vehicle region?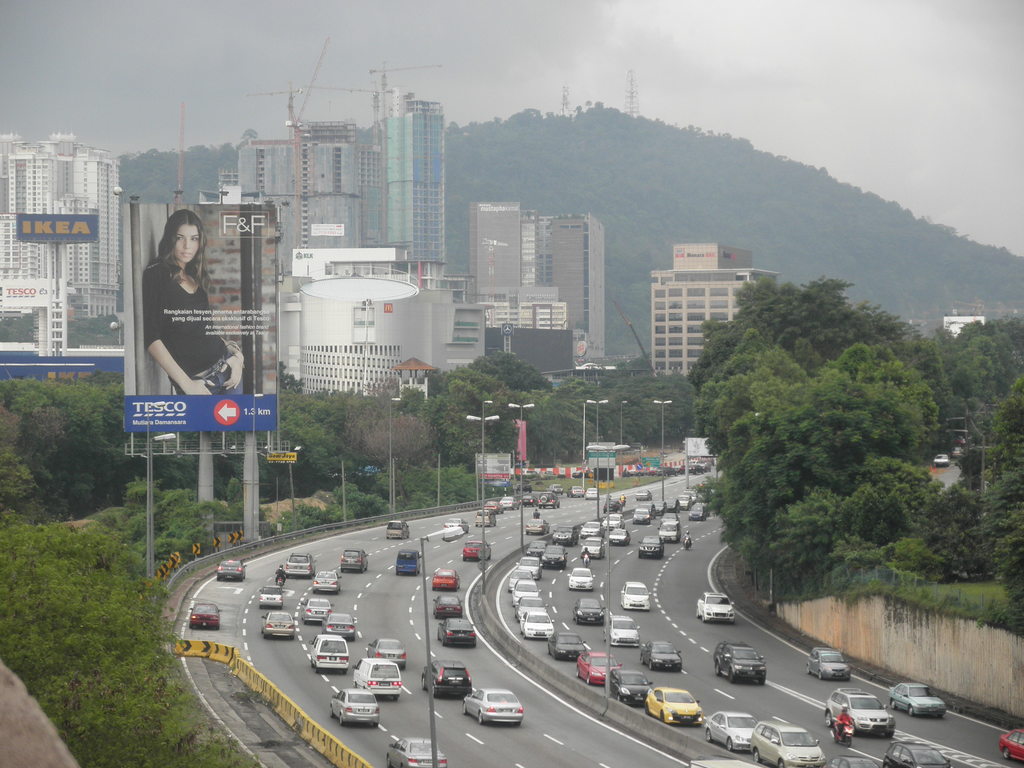
<box>657,513,684,541</box>
